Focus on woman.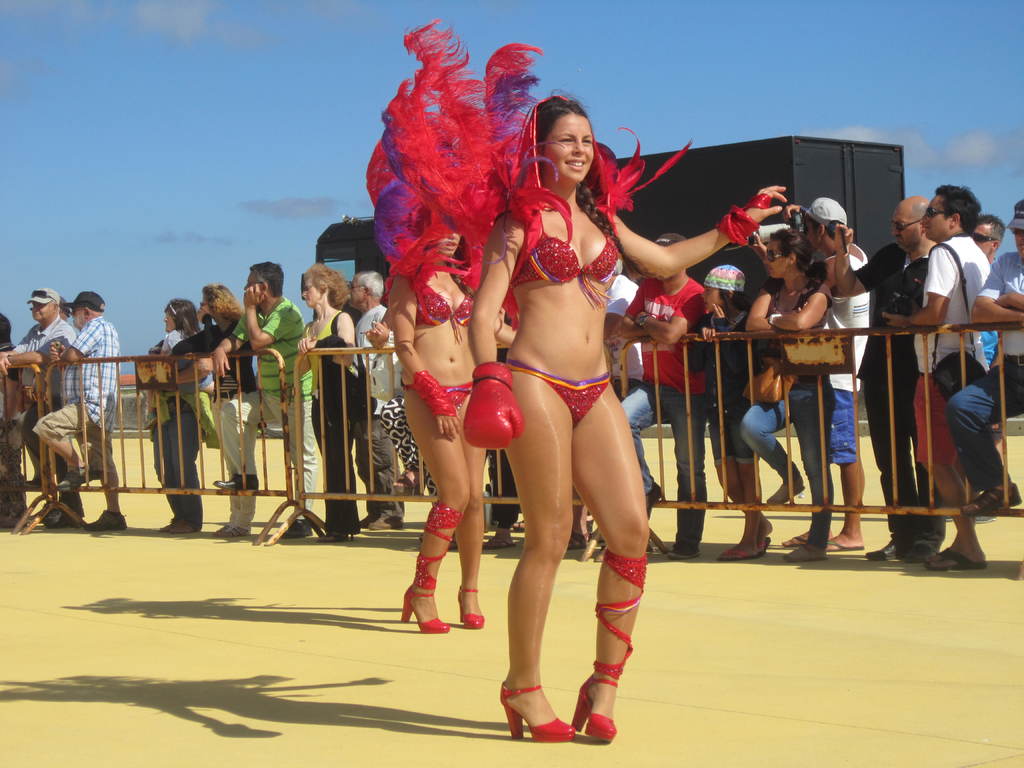
Focused at left=161, top=287, right=263, bottom=532.
